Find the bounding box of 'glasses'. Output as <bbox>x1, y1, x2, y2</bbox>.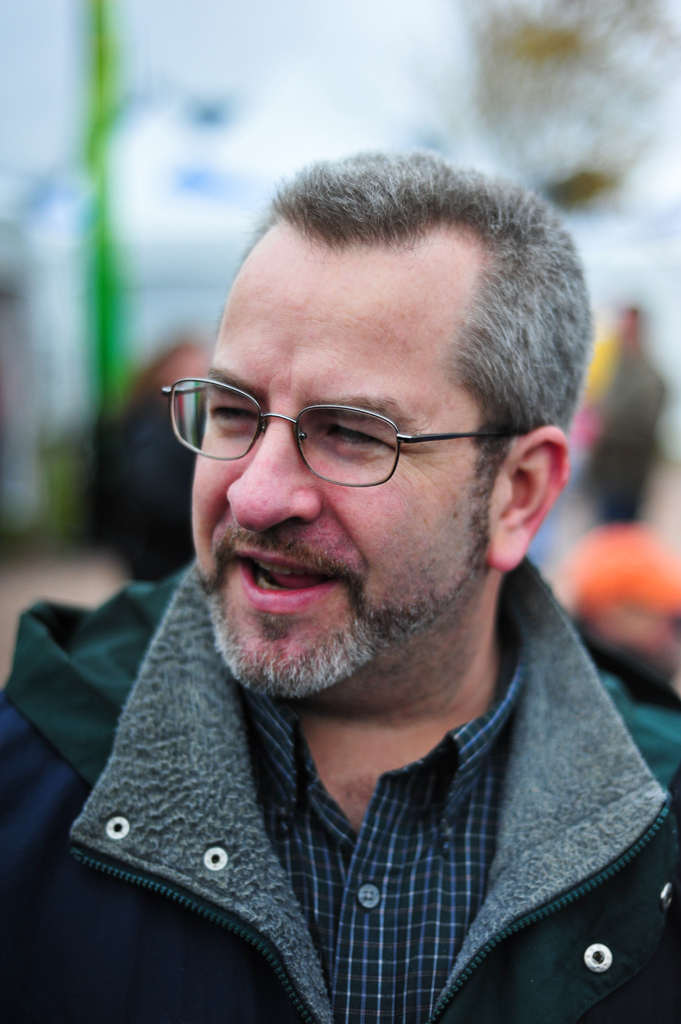
<bbox>159, 362, 516, 493</bbox>.
